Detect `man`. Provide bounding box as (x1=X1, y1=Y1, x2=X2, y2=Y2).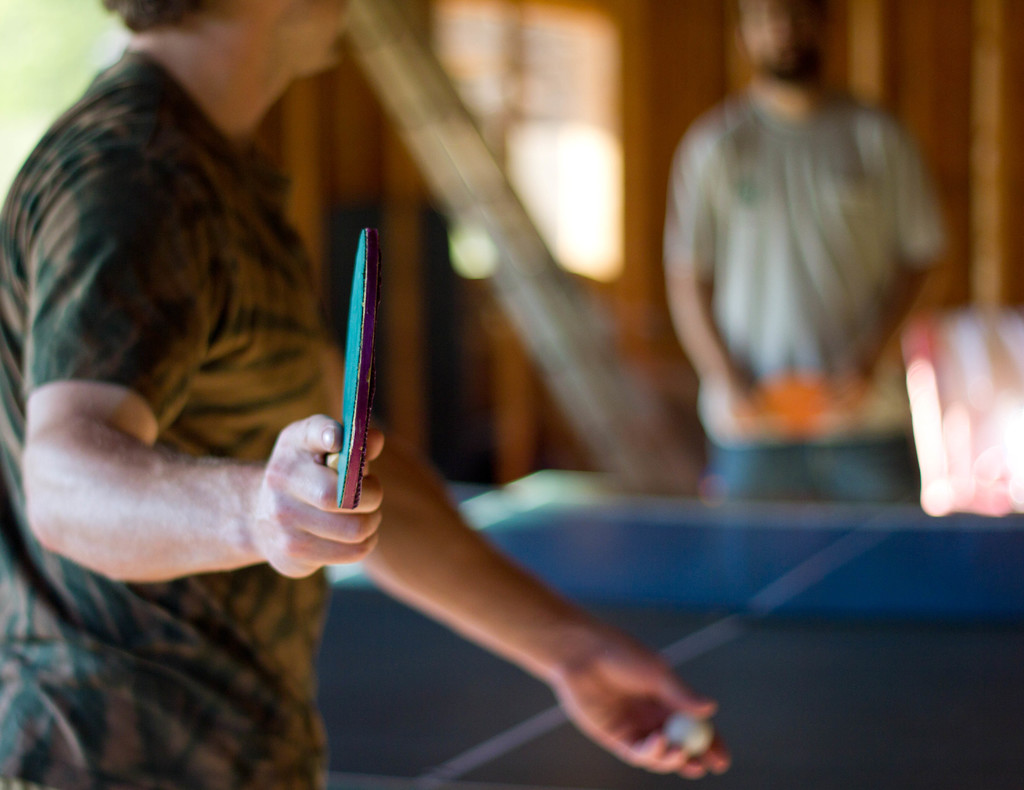
(x1=0, y1=0, x2=739, y2=789).
